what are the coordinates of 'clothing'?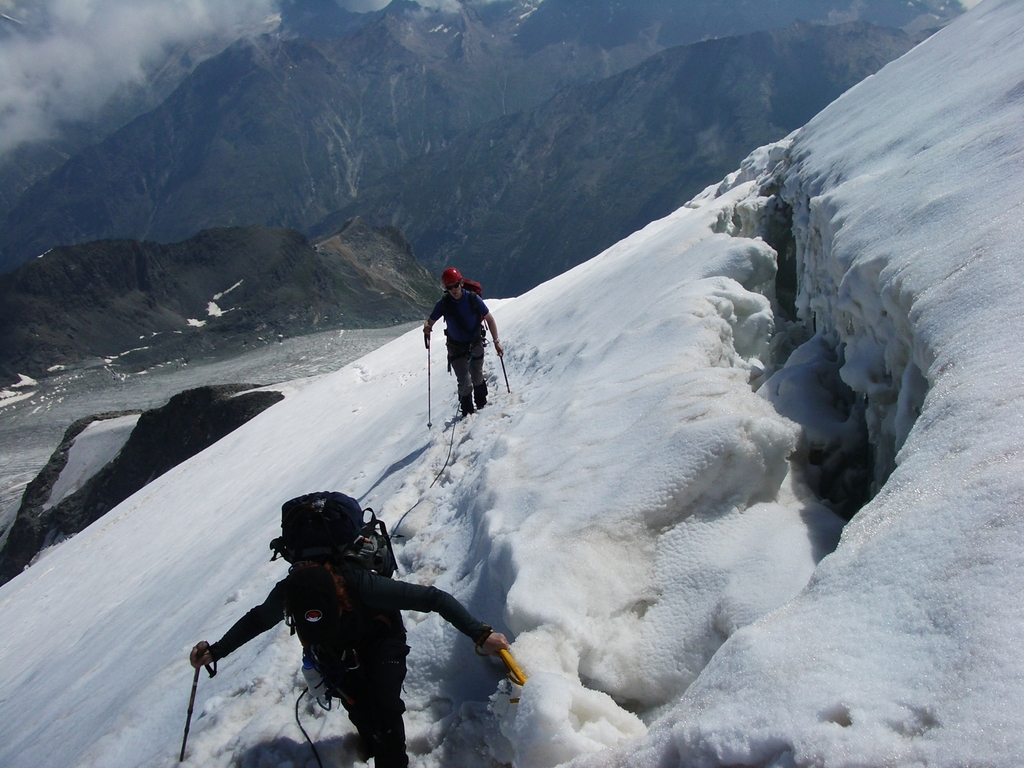
{"x1": 426, "y1": 287, "x2": 495, "y2": 394}.
